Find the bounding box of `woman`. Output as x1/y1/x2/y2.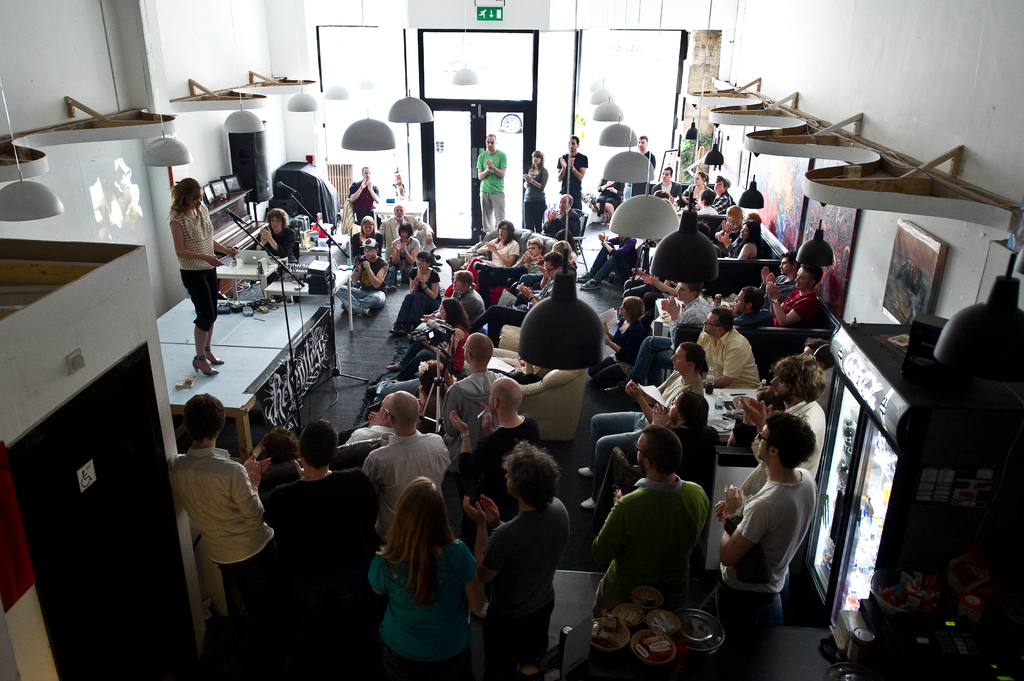
519/151/547/235.
